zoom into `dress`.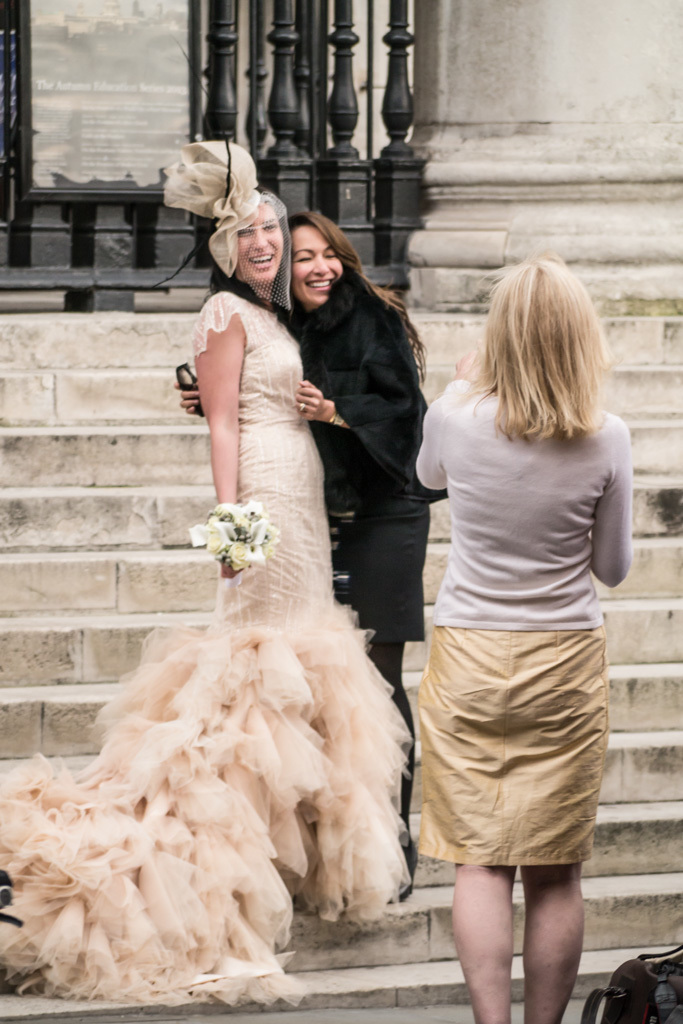
Zoom target: (x1=0, y1=288, x2=417, y2=1012).
